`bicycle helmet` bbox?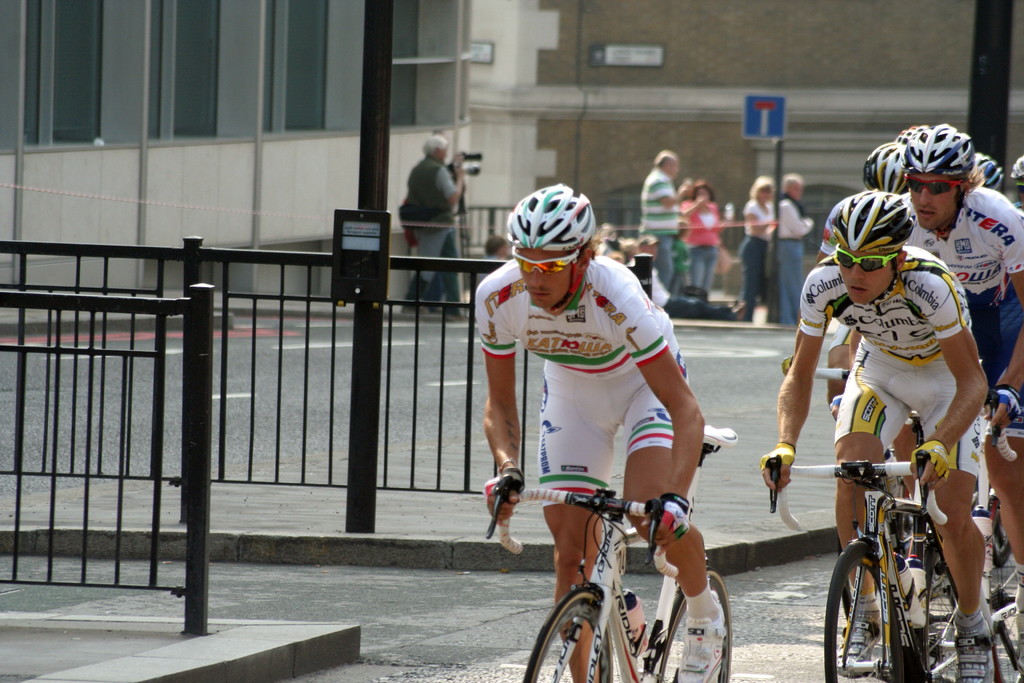
crop(511, 177, 600, 315)
